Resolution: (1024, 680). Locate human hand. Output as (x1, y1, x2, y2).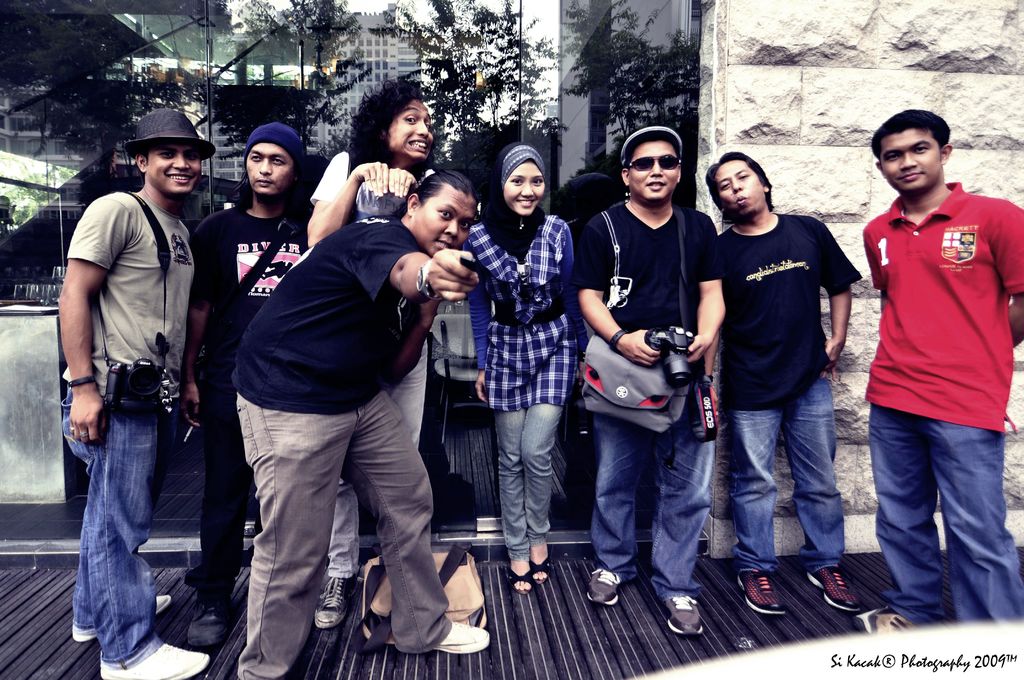
(390, 247, 474, 314).
